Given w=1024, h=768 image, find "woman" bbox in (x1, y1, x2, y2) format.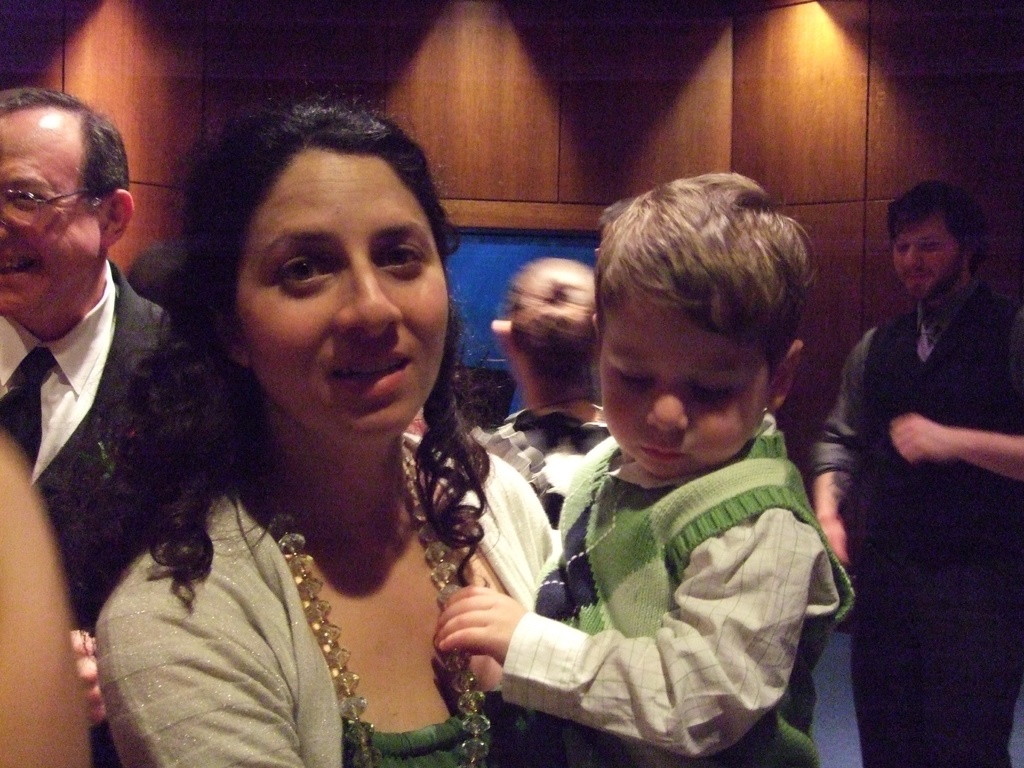
(81, 106, 592, 767).
